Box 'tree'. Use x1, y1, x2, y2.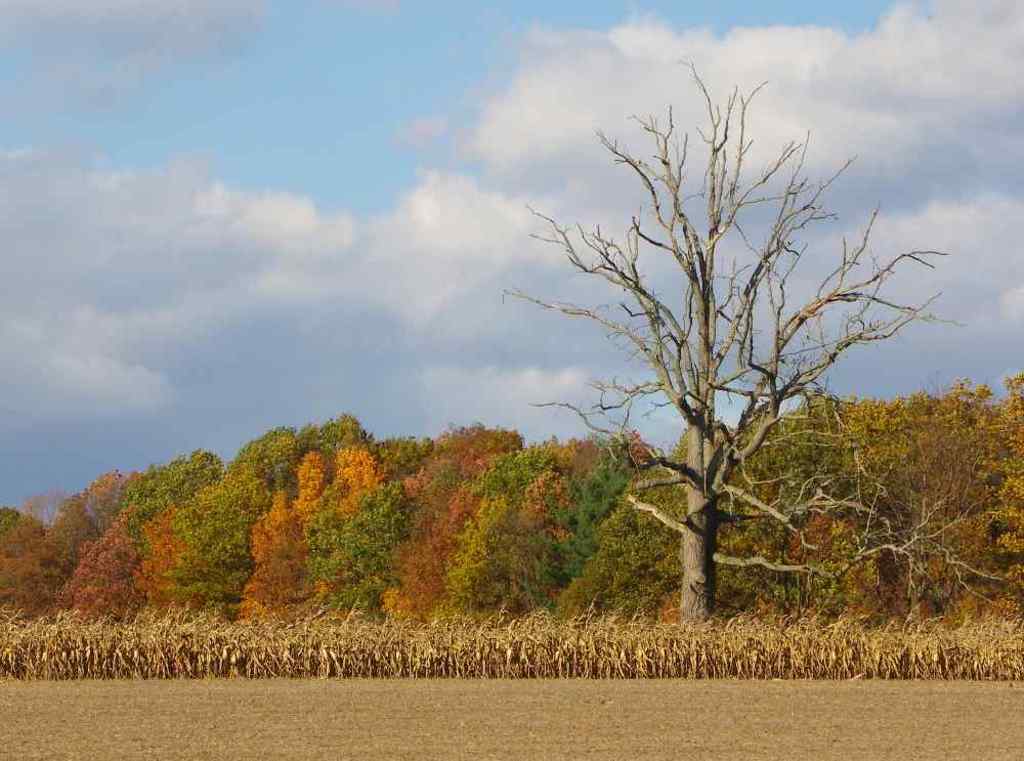
303, 483, 418, 601.
